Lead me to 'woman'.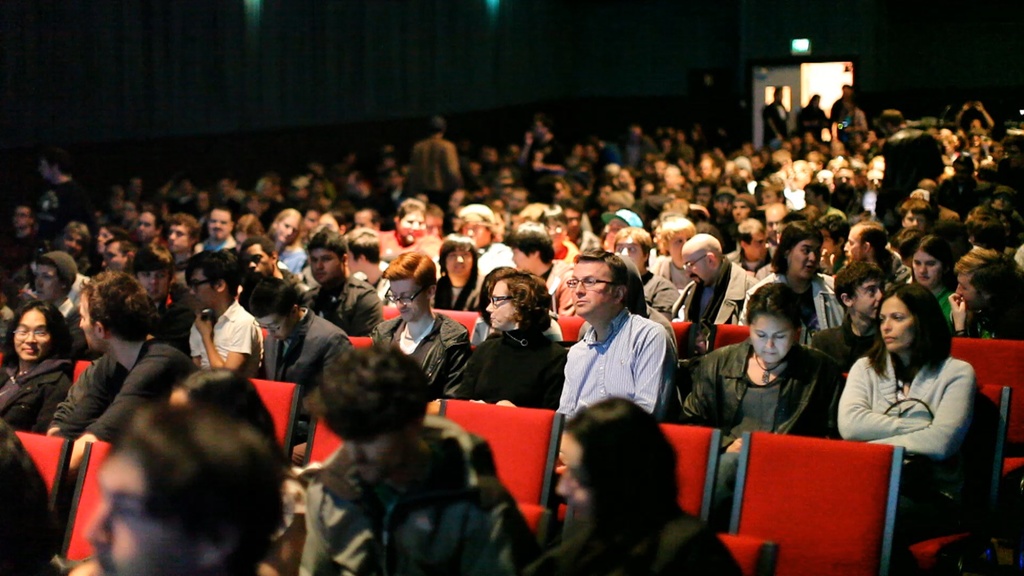
Lead to bbox(447, 200, 516, 272).
